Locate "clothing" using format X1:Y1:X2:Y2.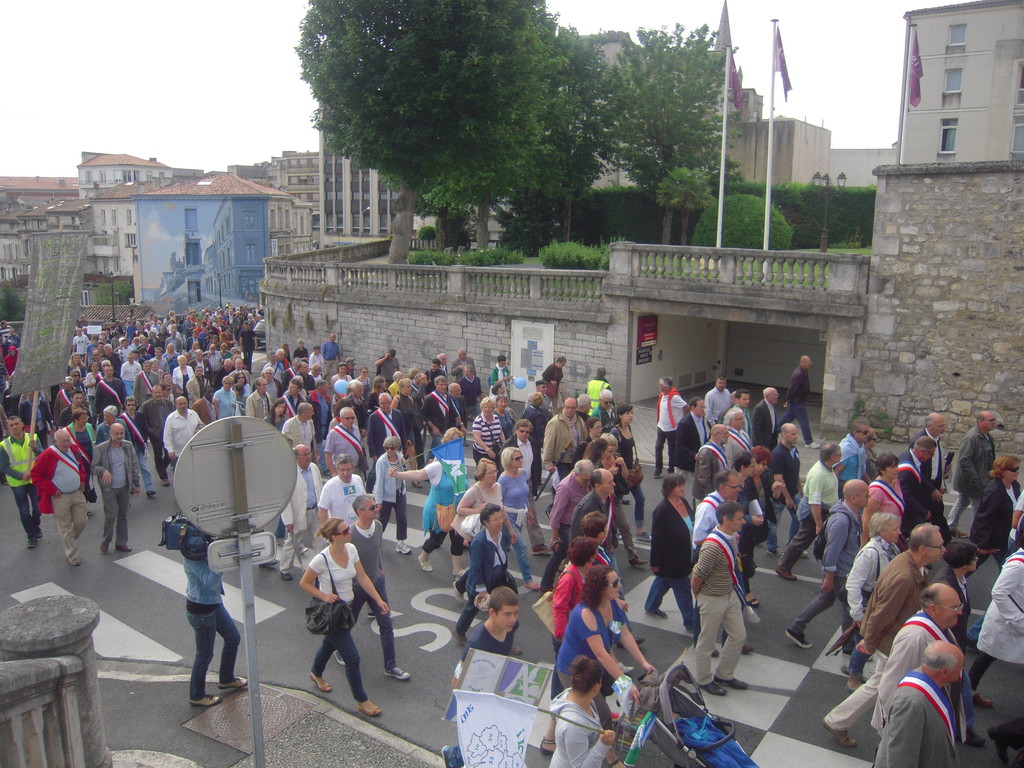
426:365:446:389.
